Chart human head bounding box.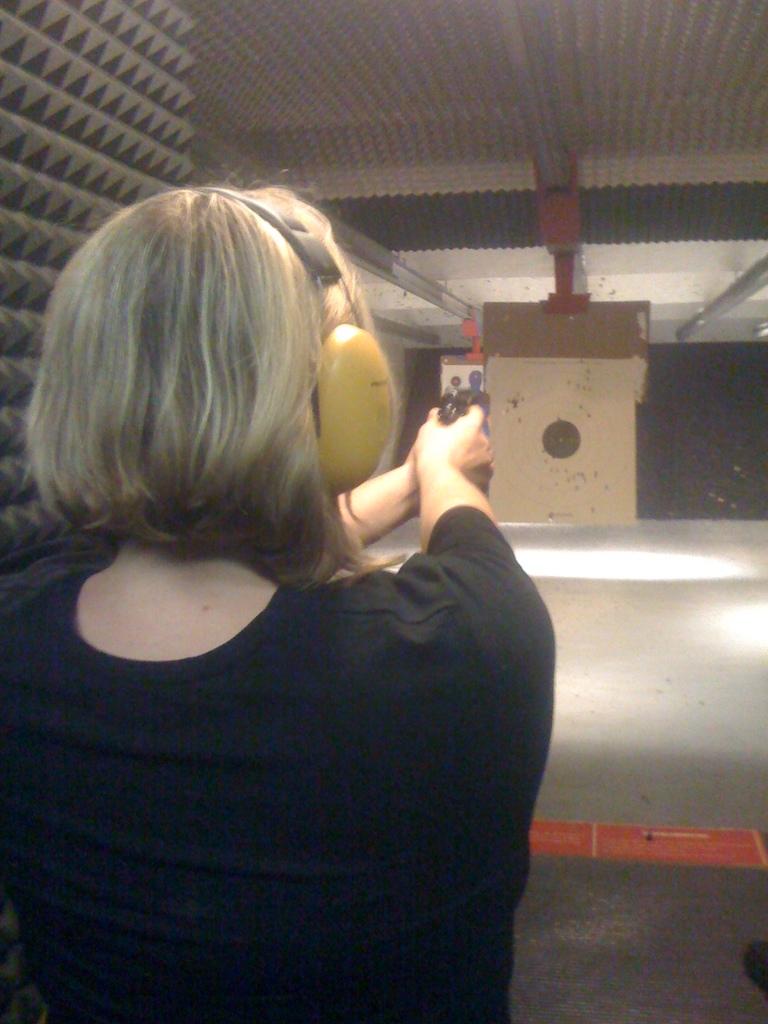
Charted: [x1=20, y1=157, x2=423, y2=633].
